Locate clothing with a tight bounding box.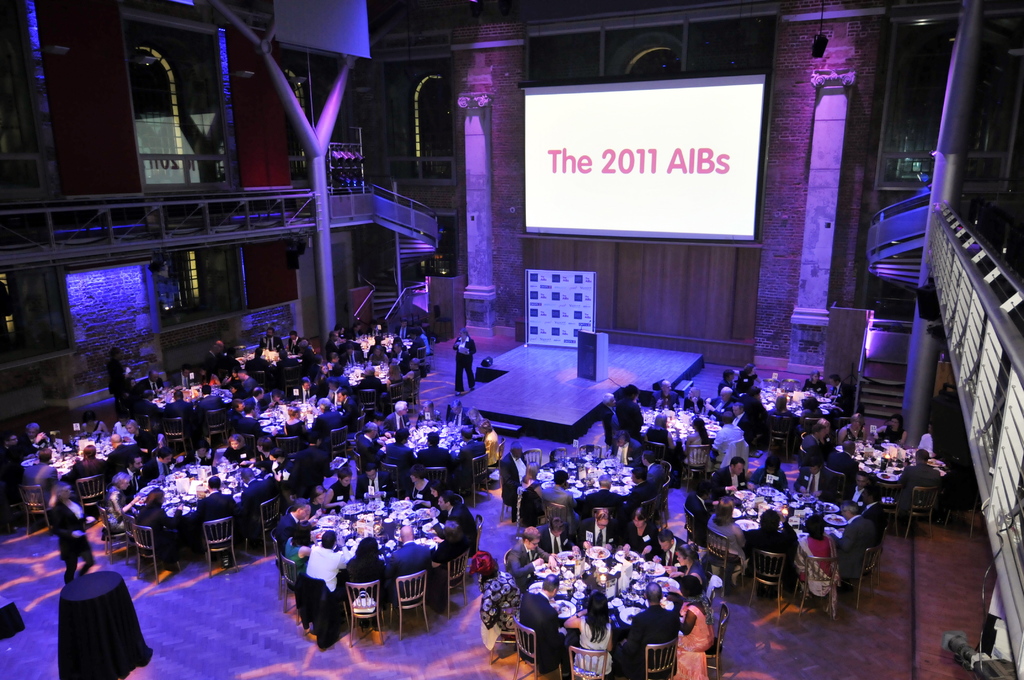
x1=131 y1=425 x2=154 y2=453.
